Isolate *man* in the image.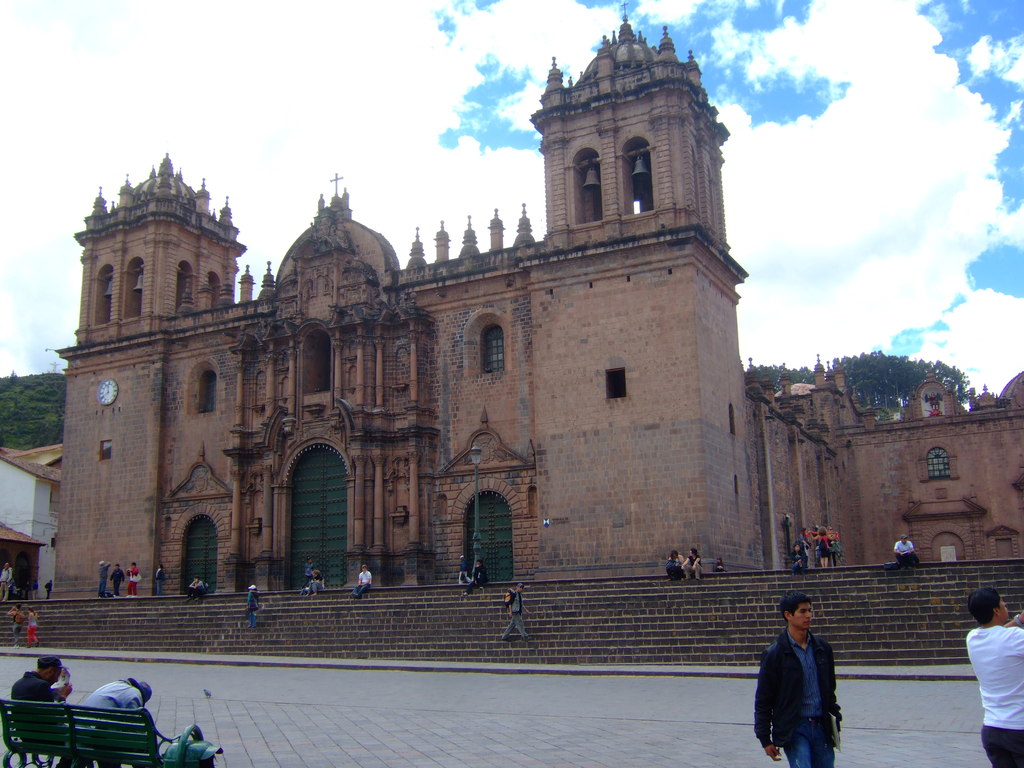
Isolated region: (left=754, top=602, right=855, bottom=764).
